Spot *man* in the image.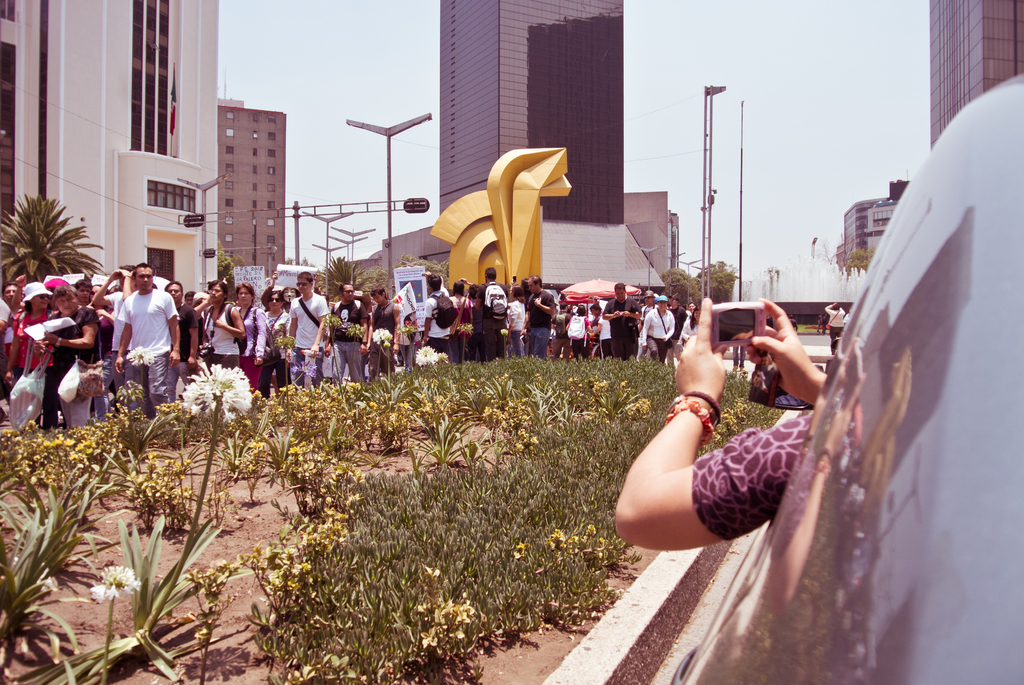
*man* found at [left=550, top=303, right=576, bottom=365].
